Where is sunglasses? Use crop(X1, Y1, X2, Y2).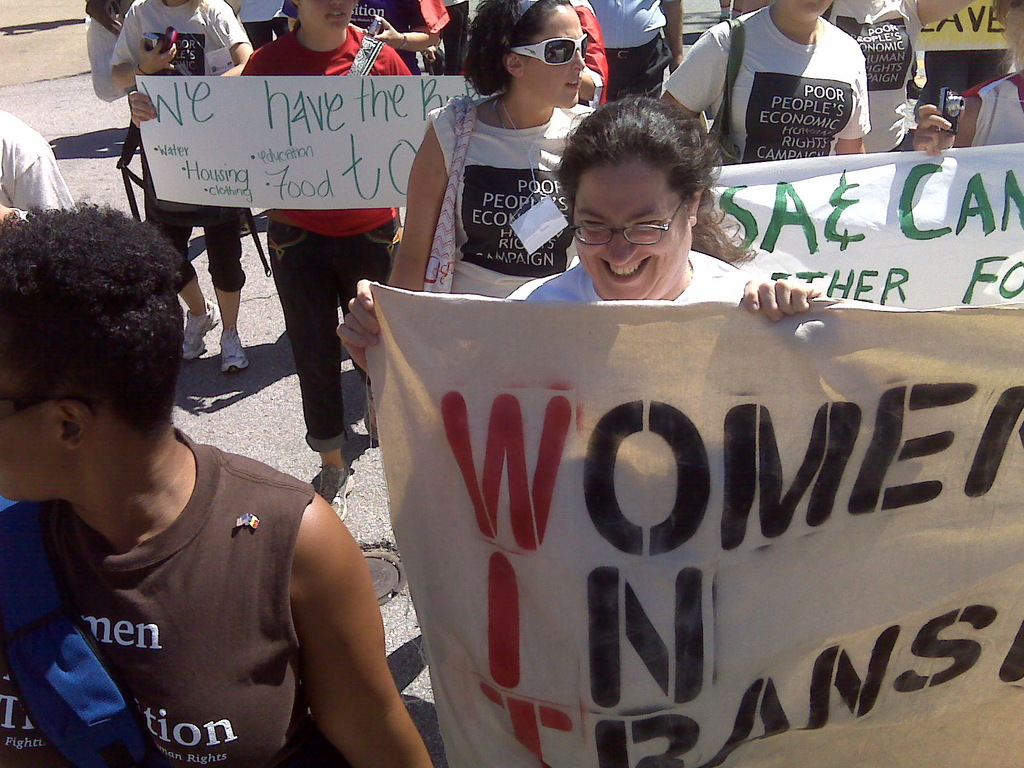
crop(506, 36, 592, 63).
